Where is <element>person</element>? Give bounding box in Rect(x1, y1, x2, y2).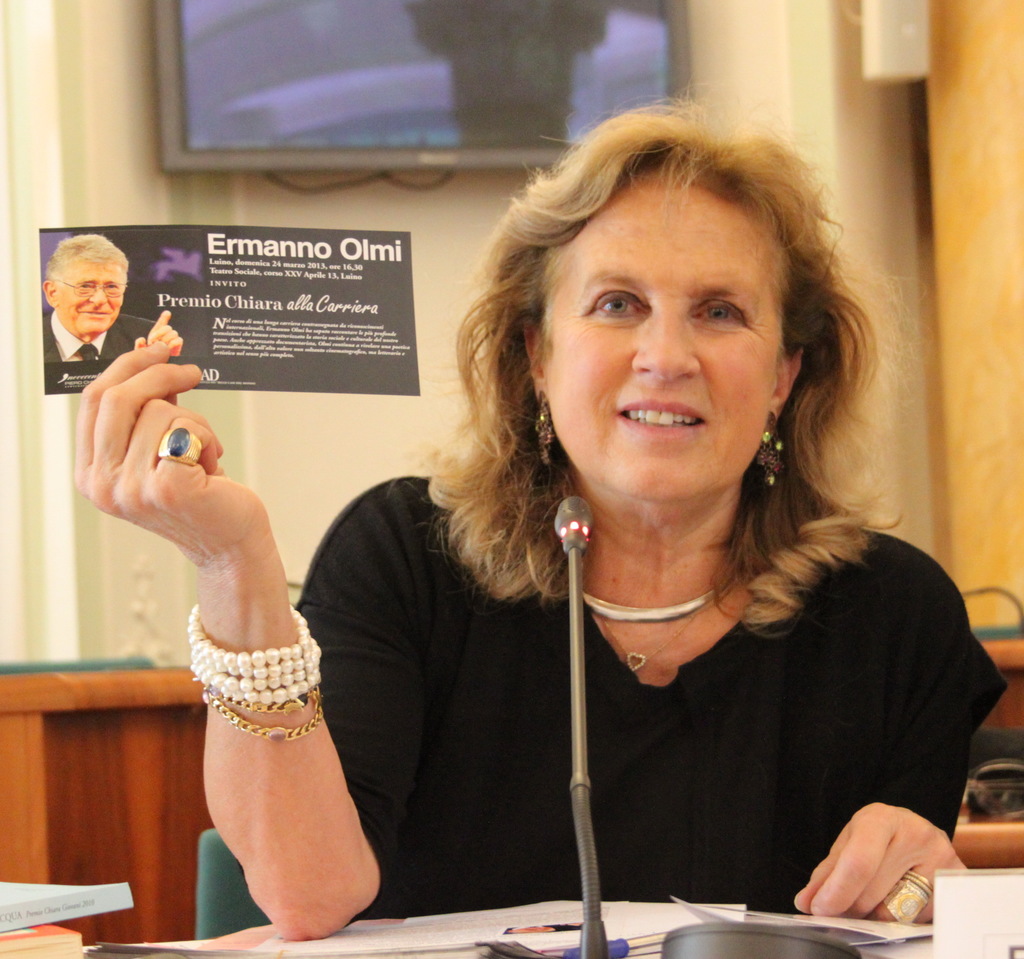
Rect(73, 72, 1007, 940).
